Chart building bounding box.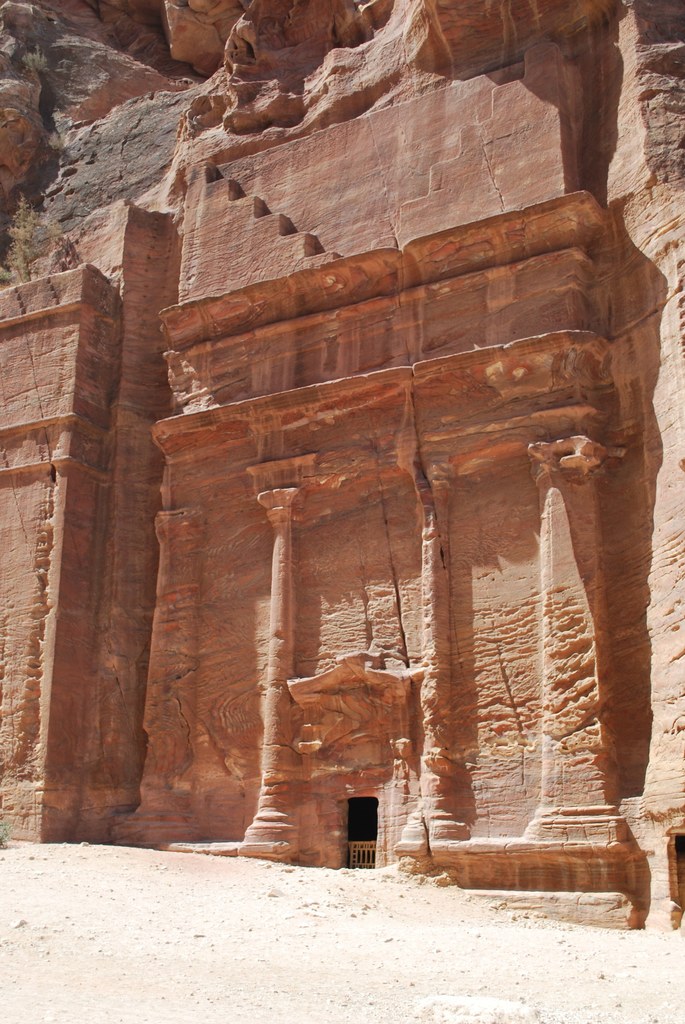
Charted: [left=0, top=0, right=684, bottom=877].
